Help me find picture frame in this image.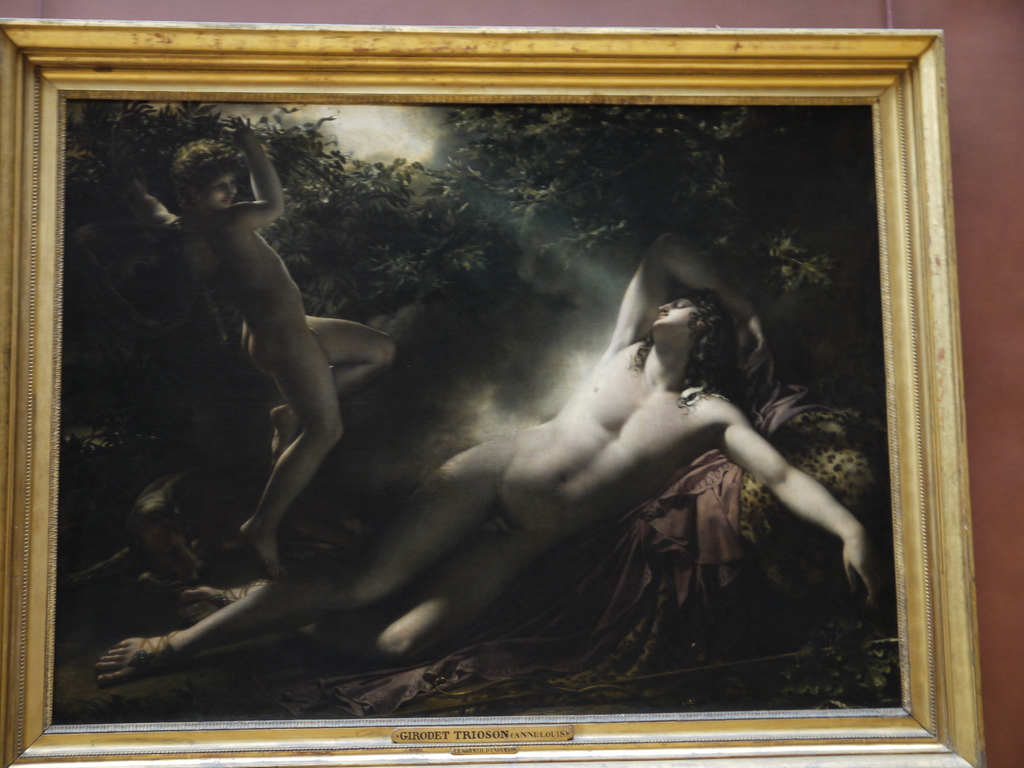
Found it: detection(0, 13, 988, 767).
